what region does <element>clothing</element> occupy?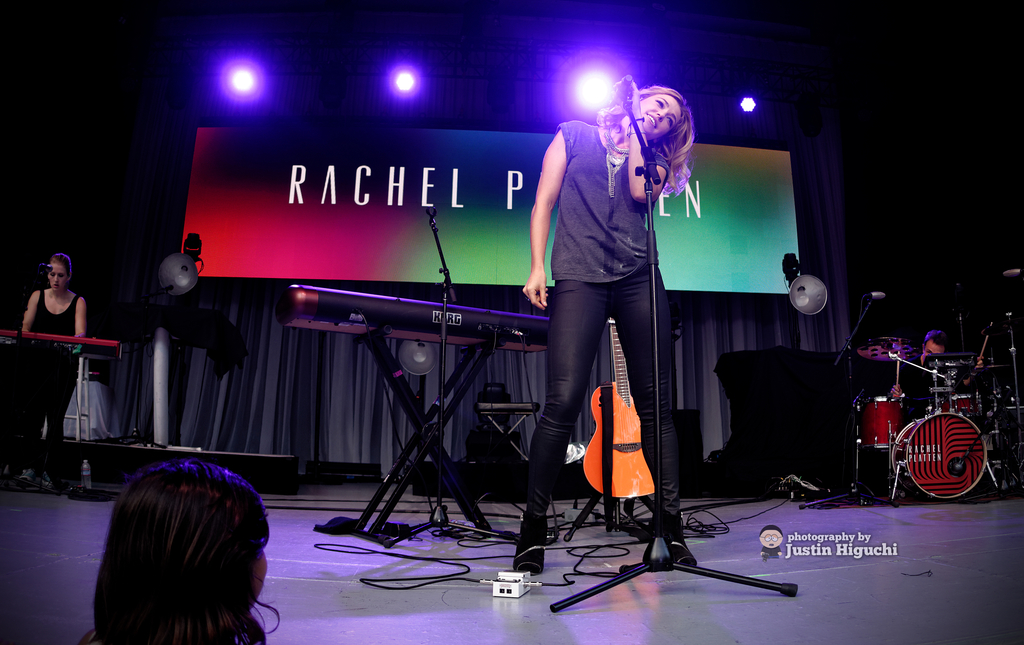
20,286,76,474.
